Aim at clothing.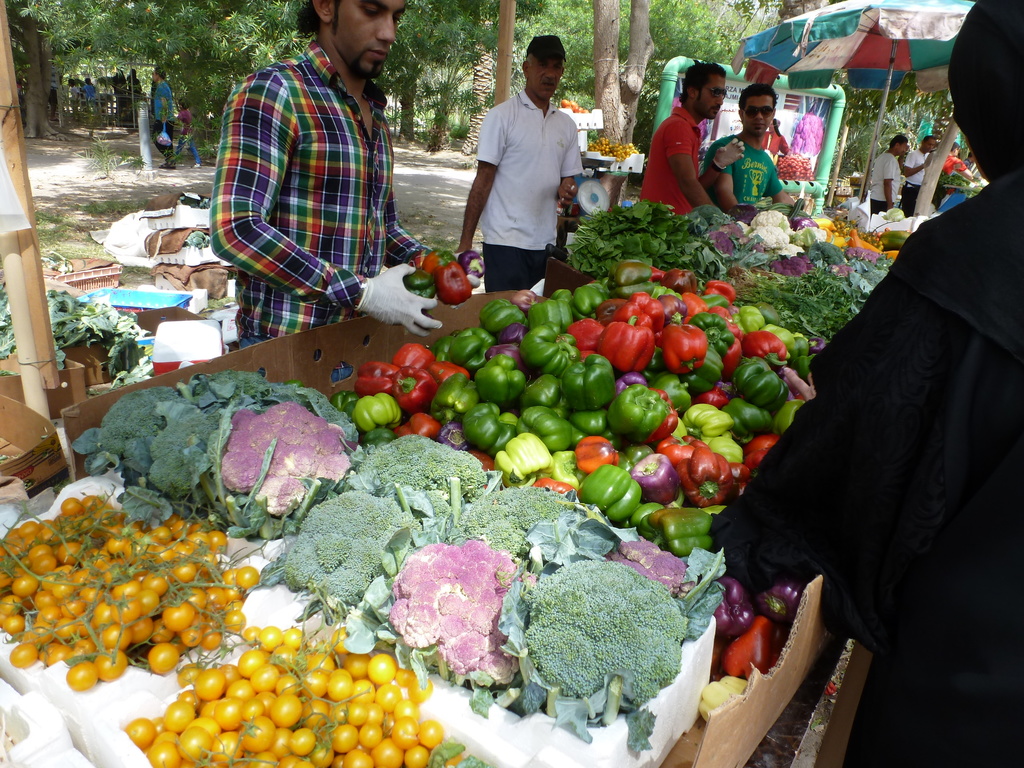
Aimed at x1=175 y1=108 x2=200 y2=164.
